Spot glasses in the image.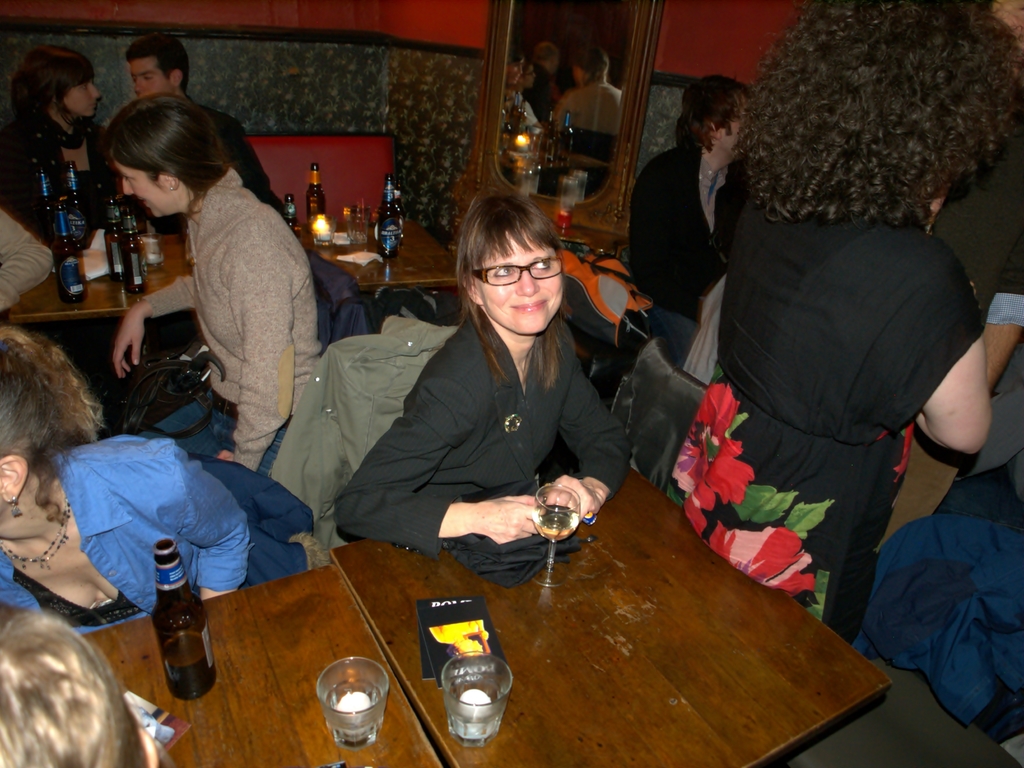
glasses found at [x1=466, y1=258, x2=578, y2=288].
